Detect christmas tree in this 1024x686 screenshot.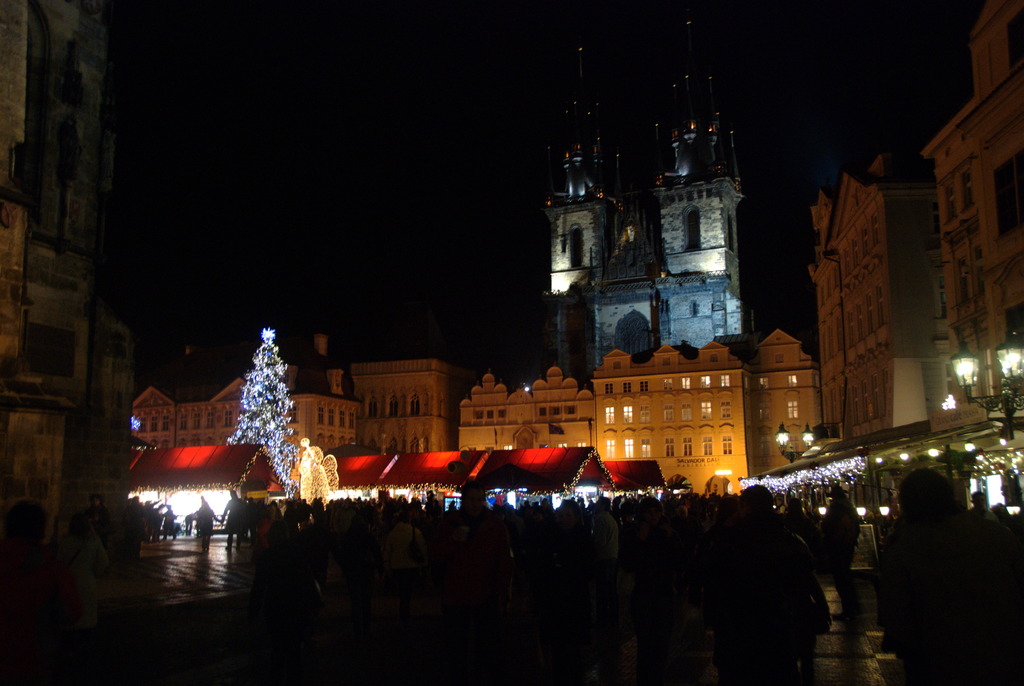
Detection: Rect(229, 329, 294, 495).
